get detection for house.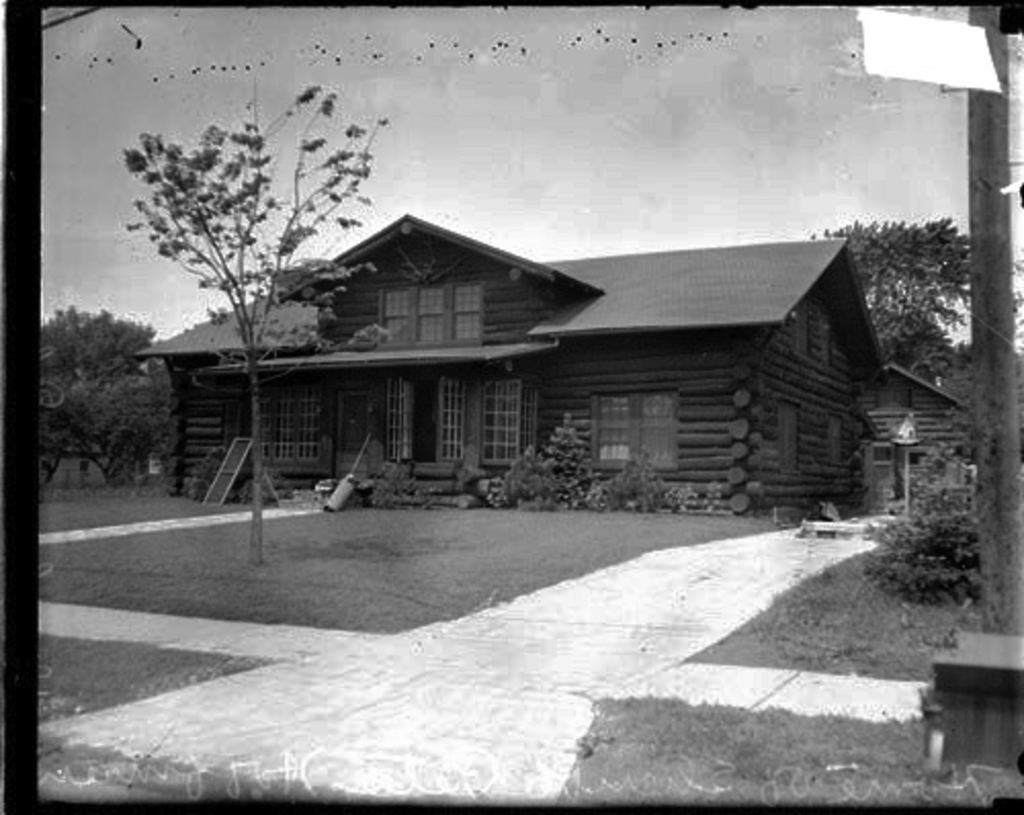
Detection: bbox=(125, 178, 932, 534).
